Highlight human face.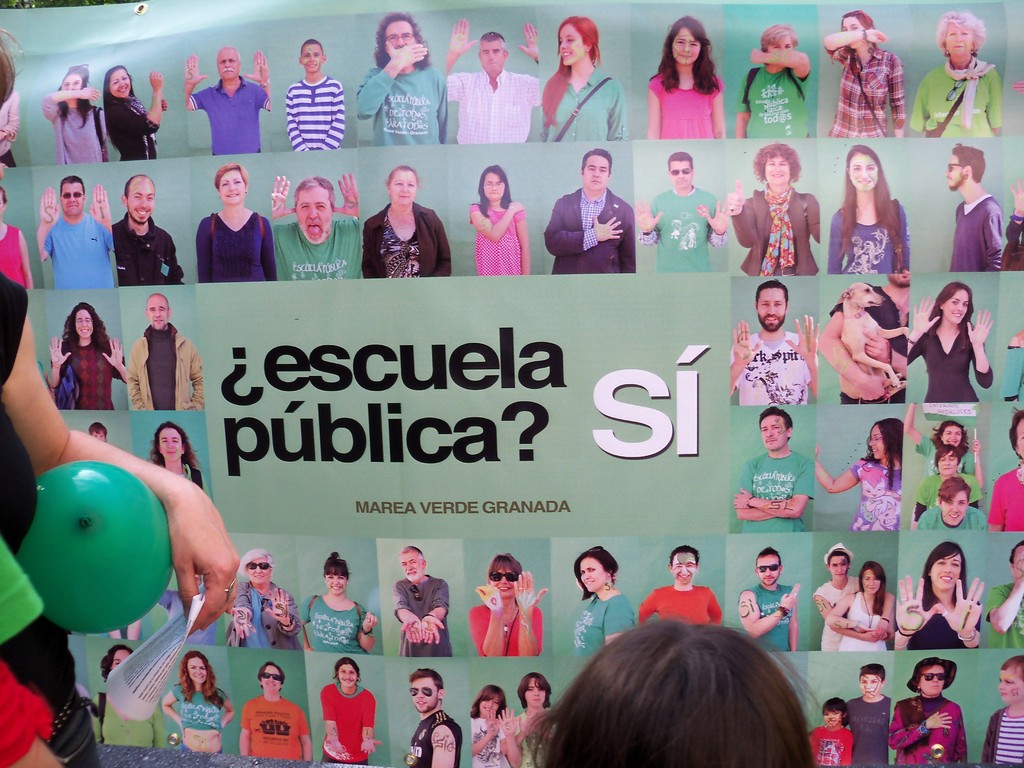
Highlighted region: 386/21/413/51.
